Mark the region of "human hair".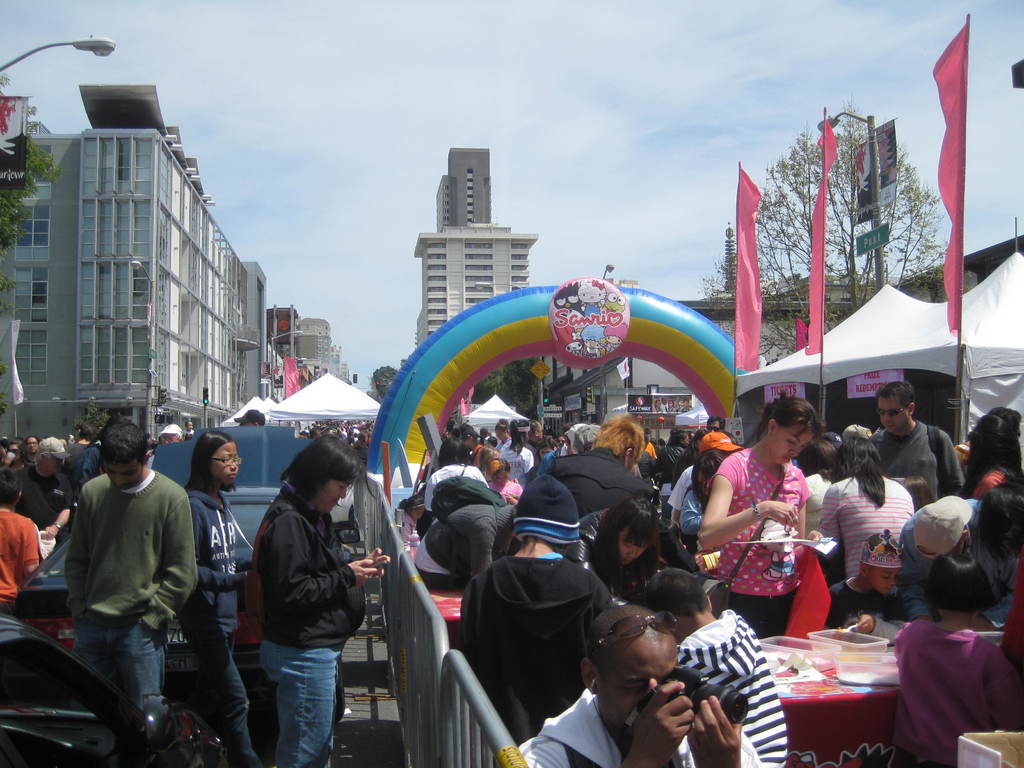
Region: 640:566:711:621.
